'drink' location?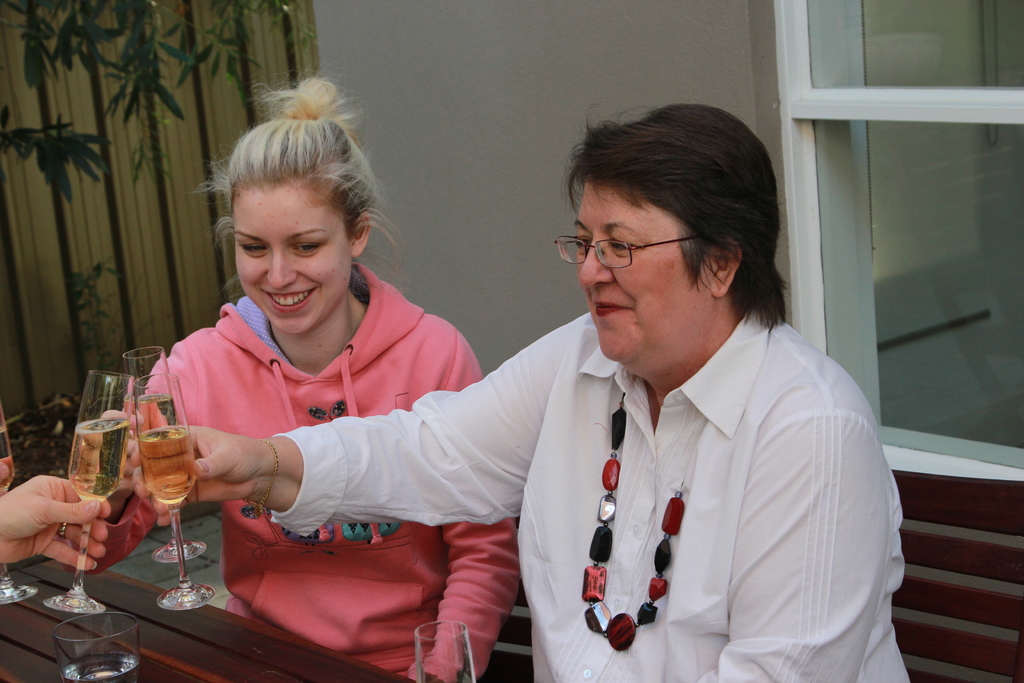
0:429:13:493
